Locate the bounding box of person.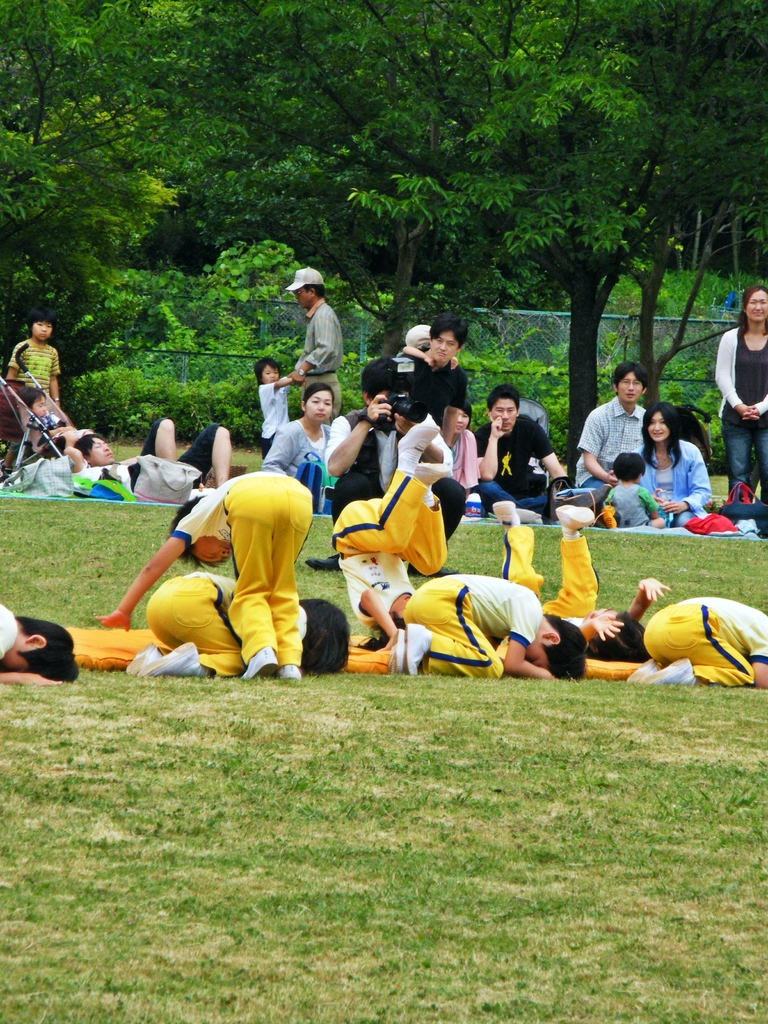
Bounding box: x1=558, y1=360, x2=645, y2=491.
